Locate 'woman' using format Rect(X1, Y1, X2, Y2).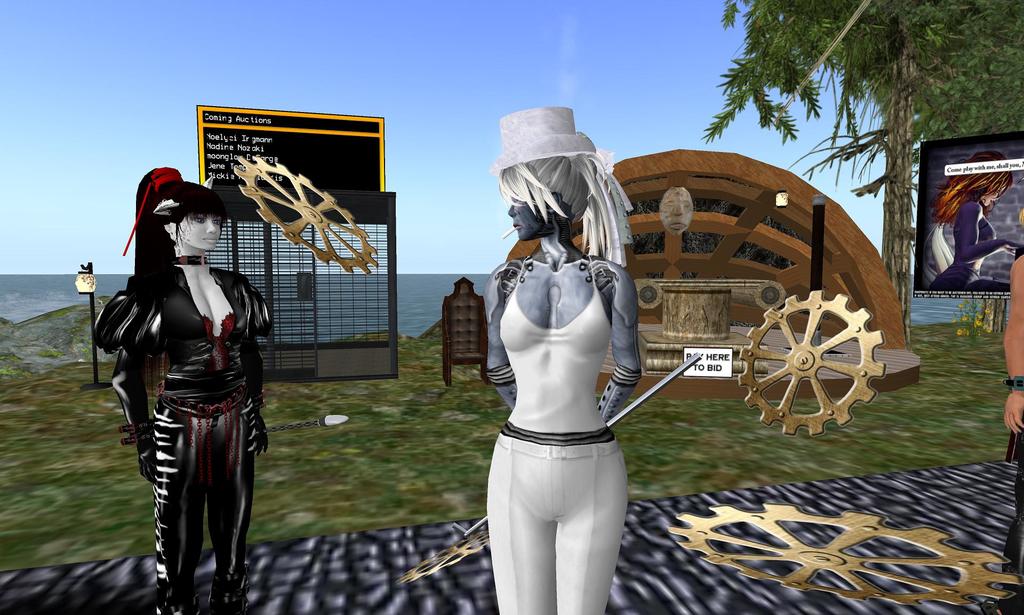
Rect(478, 104, 642, 614).
